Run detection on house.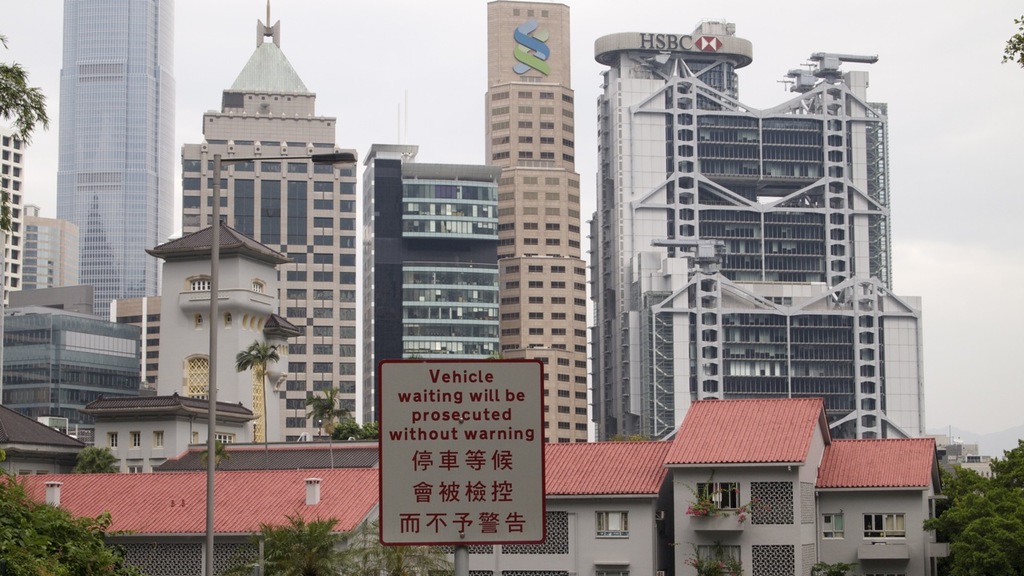
Result: [932,428,990,481].
